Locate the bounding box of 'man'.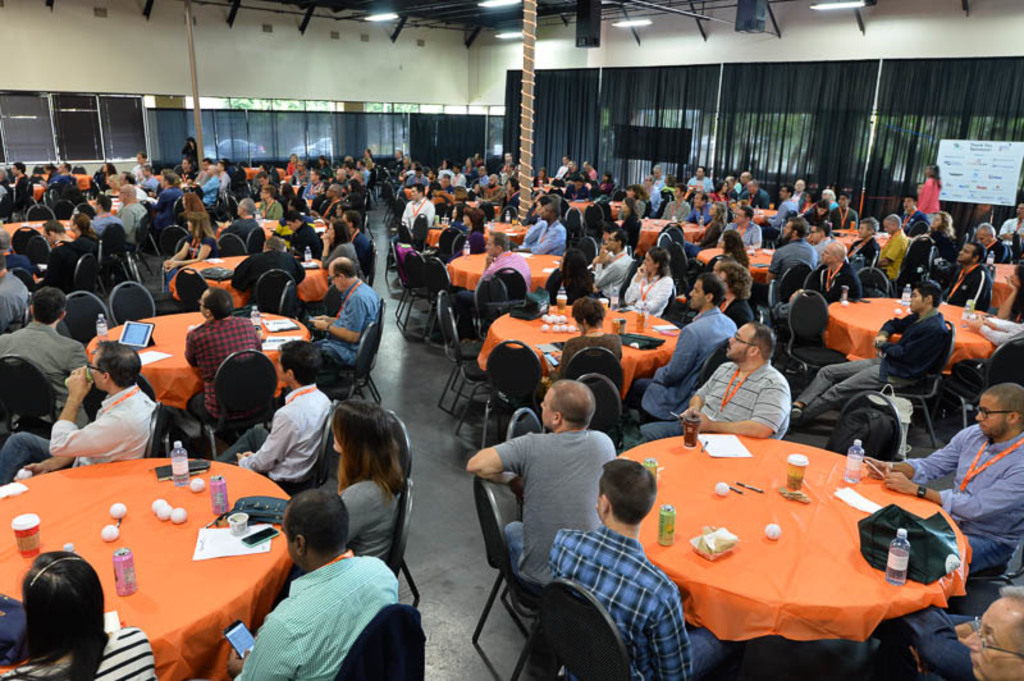
Bounding box: pyautogui.locateOnScreen(764, 180, 792, 242).
